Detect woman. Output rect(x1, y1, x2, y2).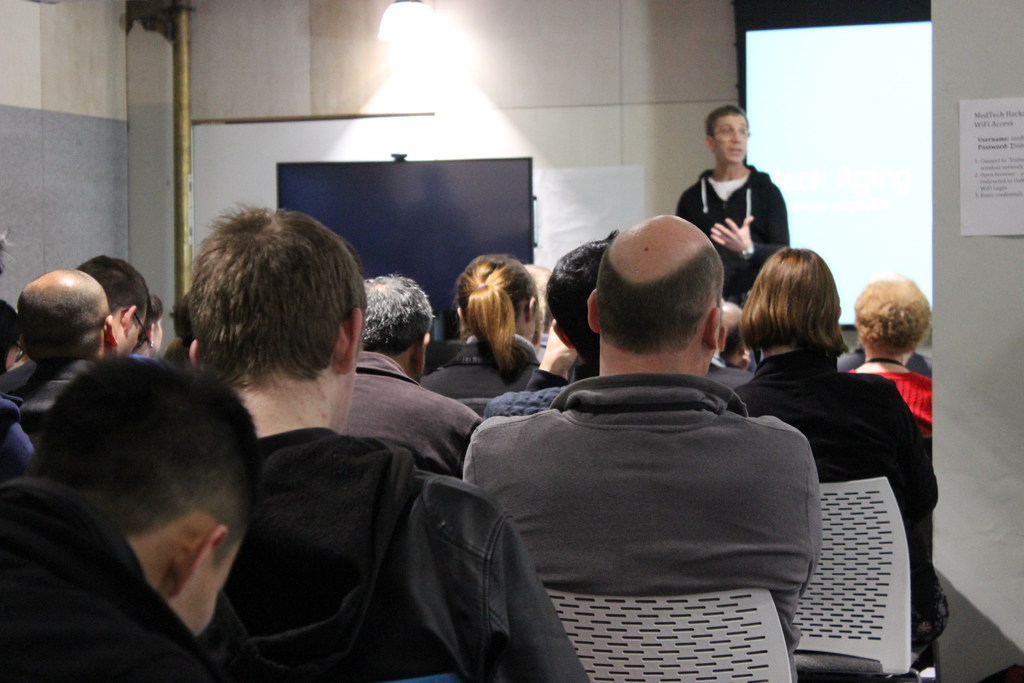
rect(845, 278, 938, 437).
